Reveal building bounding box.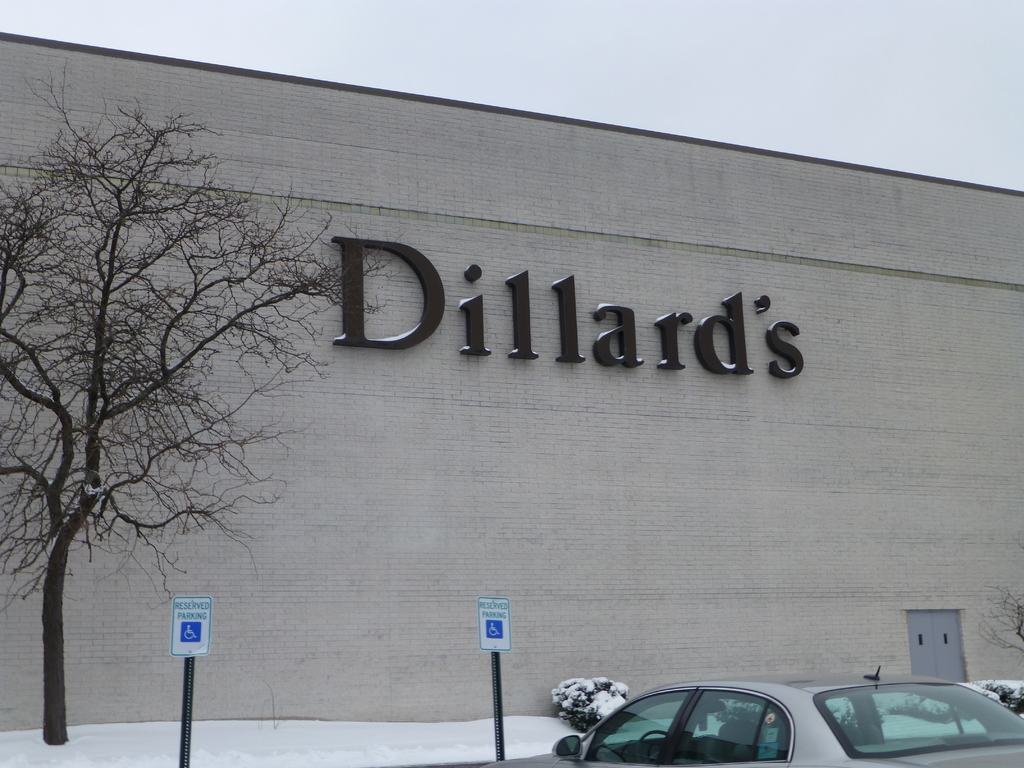
Revealed: Rect(0, 32, 1023, 721).
